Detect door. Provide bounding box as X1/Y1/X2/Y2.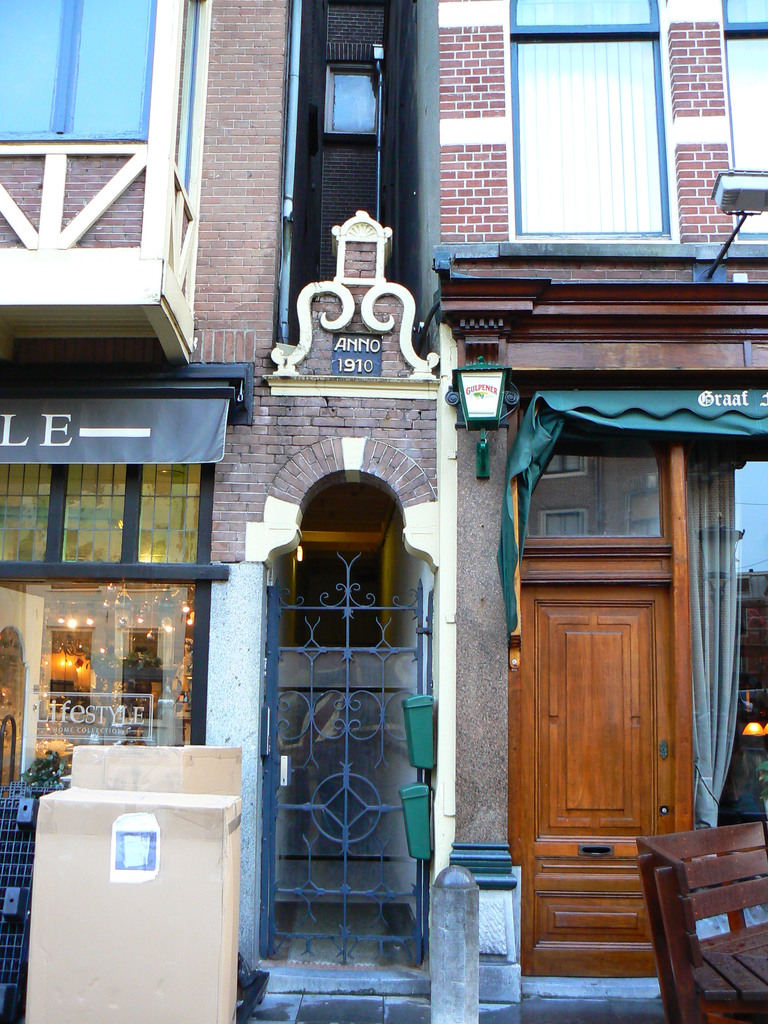
517/522/712/946.
